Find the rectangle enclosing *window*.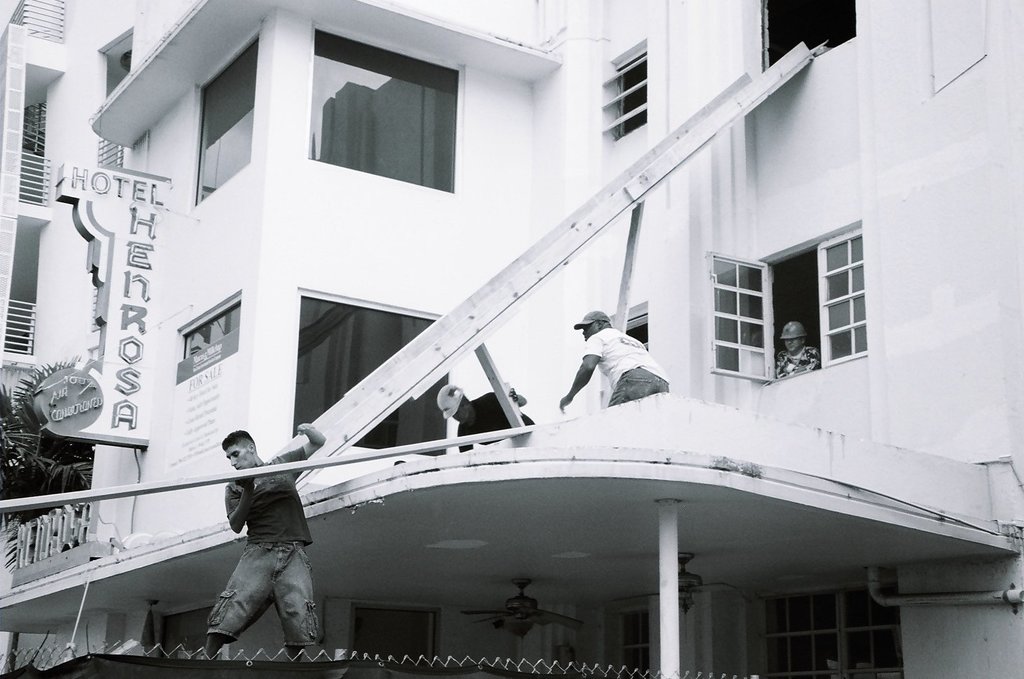
<box>295,290,445,458</box>.
